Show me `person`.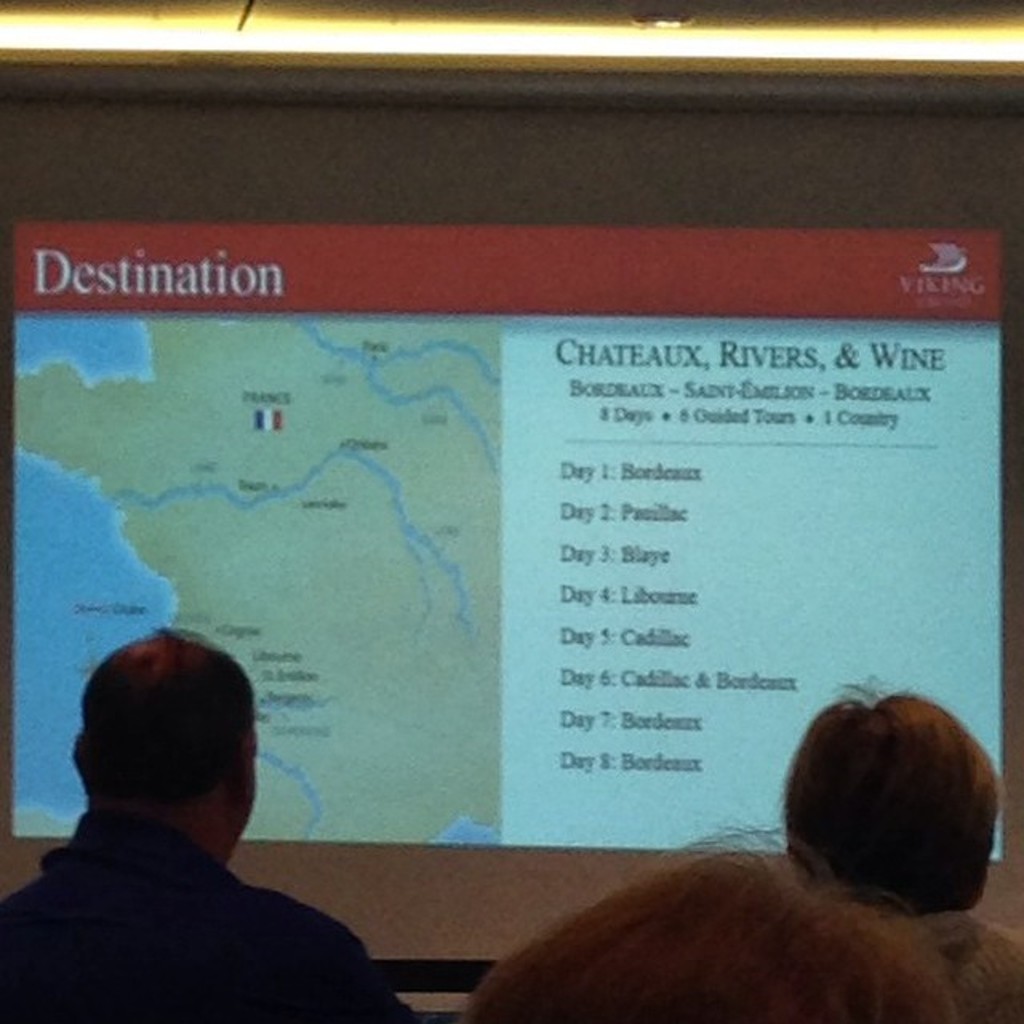
`person` is here: [x1=773, y1=691, x2=1022, y2=1022].
